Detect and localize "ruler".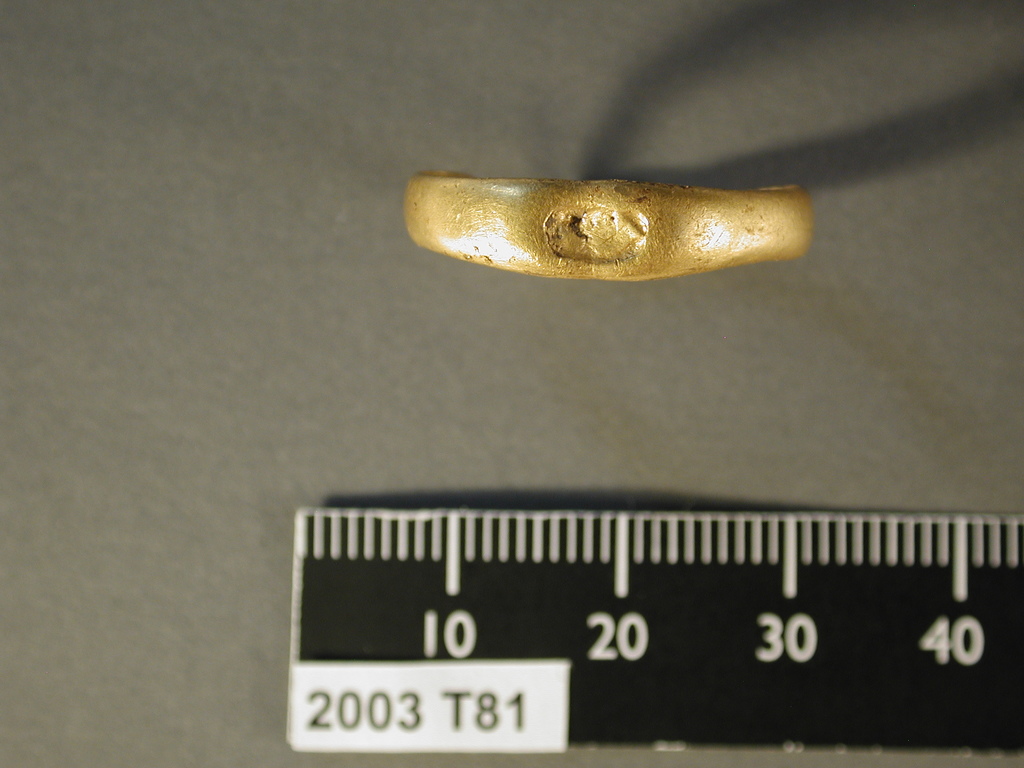
Localized at rect(293, 510, 1023, 753).
